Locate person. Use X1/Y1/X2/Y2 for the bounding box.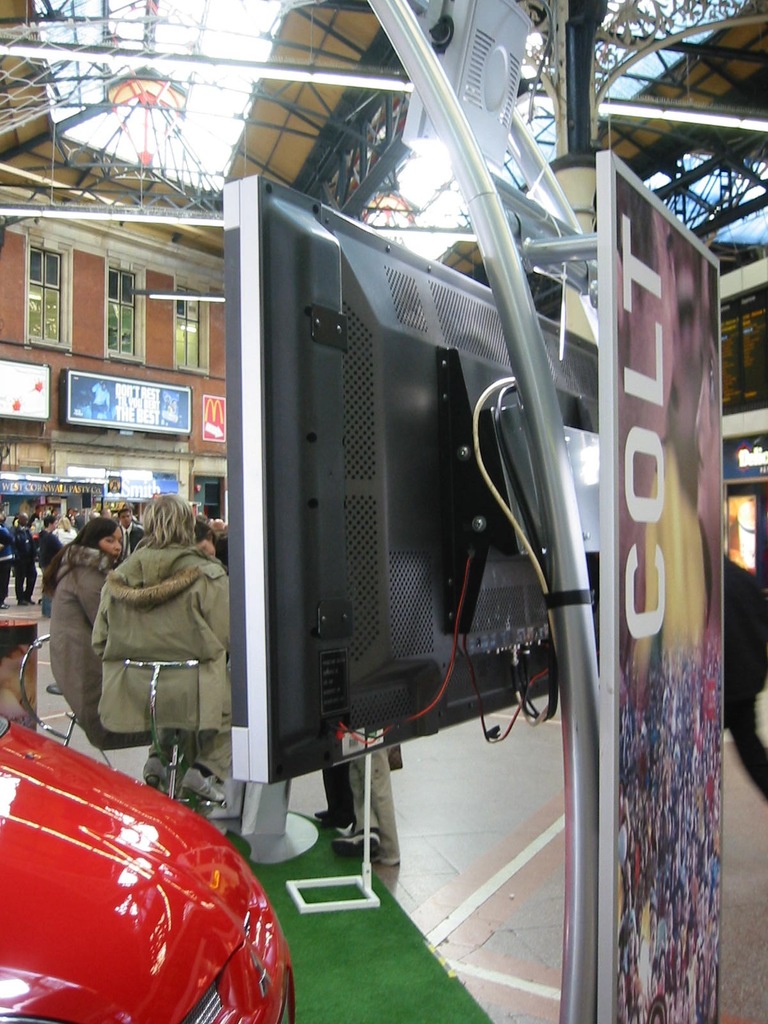
720/543/767/793.
